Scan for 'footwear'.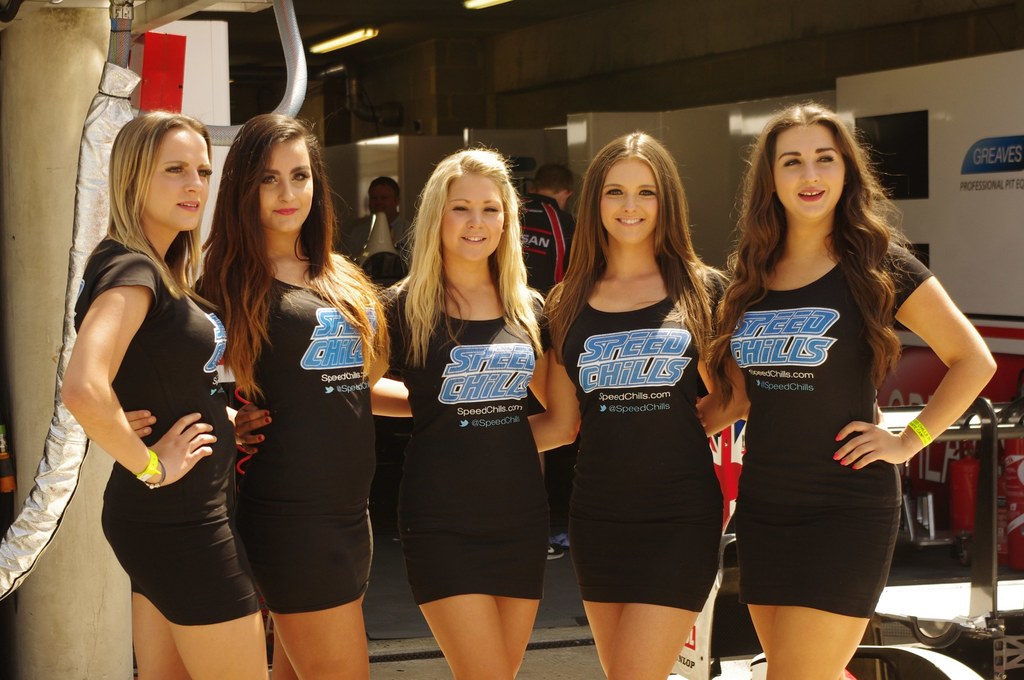
Scan result: (left=547, top=544, right=572, bottom=558).
